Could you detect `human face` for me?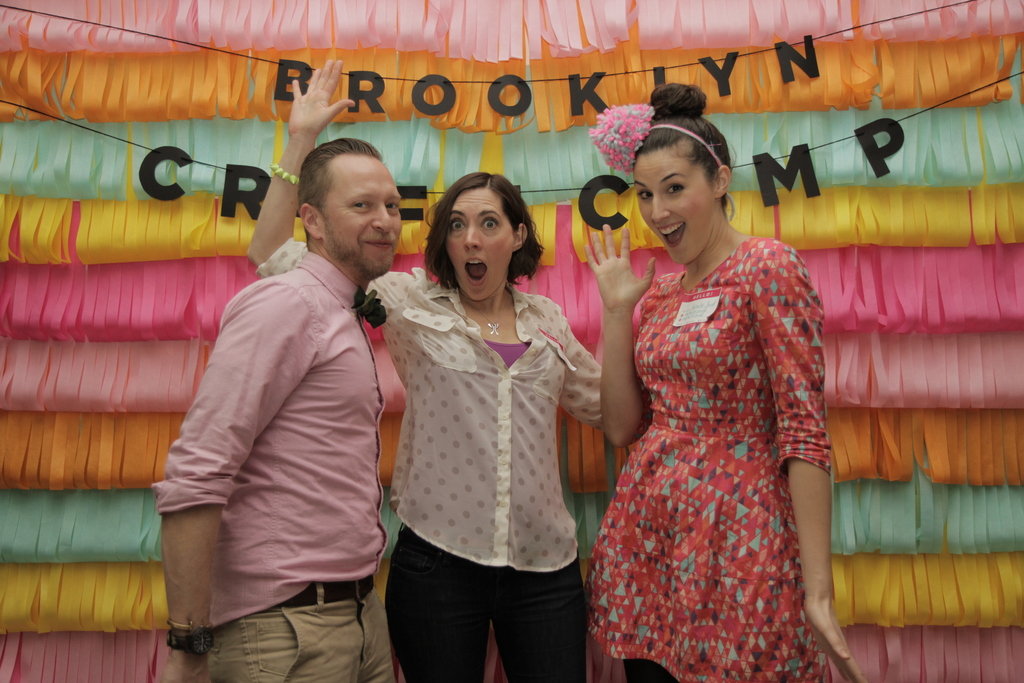
Detection result: x1=321, y1=162, x2=403, y2=278.
